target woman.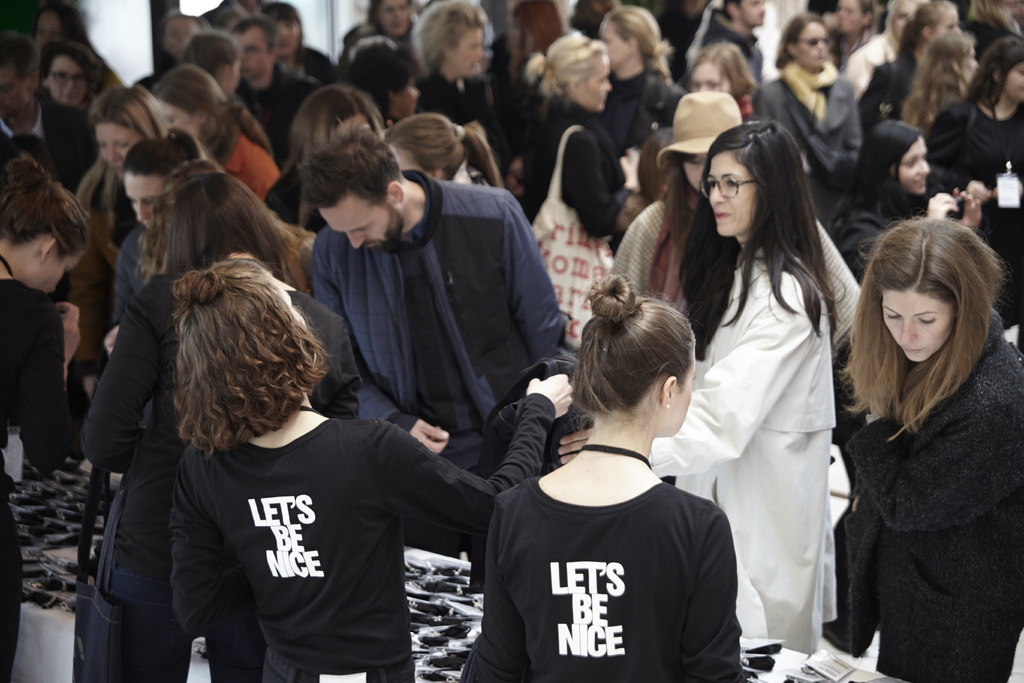
Target region: (151,66,282,202).
